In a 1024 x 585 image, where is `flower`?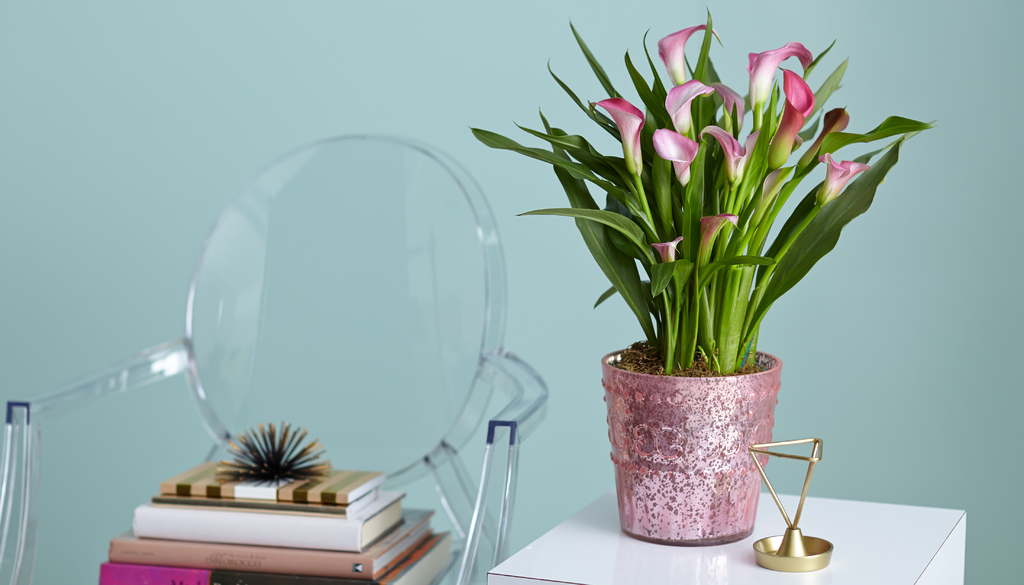
699 206 746 257.
